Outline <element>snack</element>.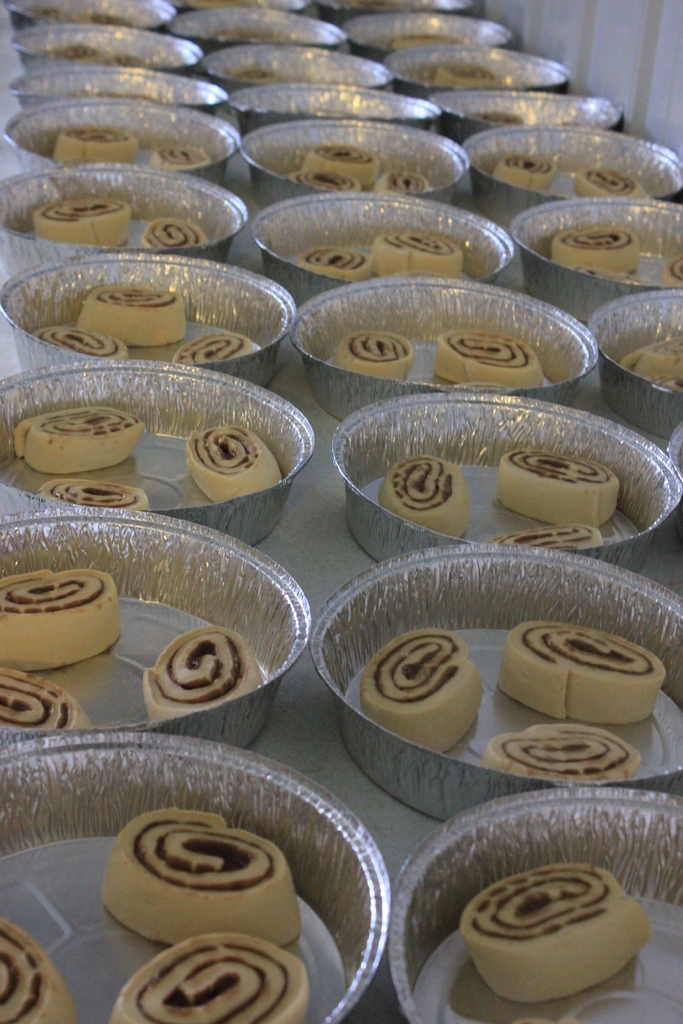
Outline: bbox(497, 517, 607, 556).
